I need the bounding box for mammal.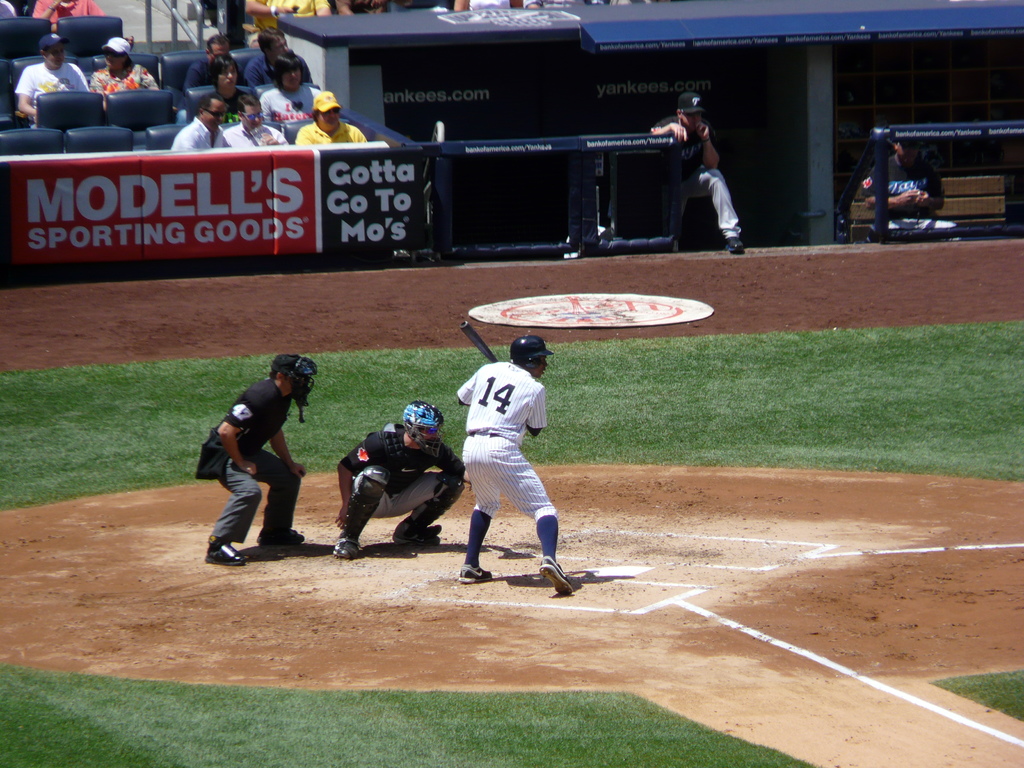
Here it is: 204/355/319/568.
